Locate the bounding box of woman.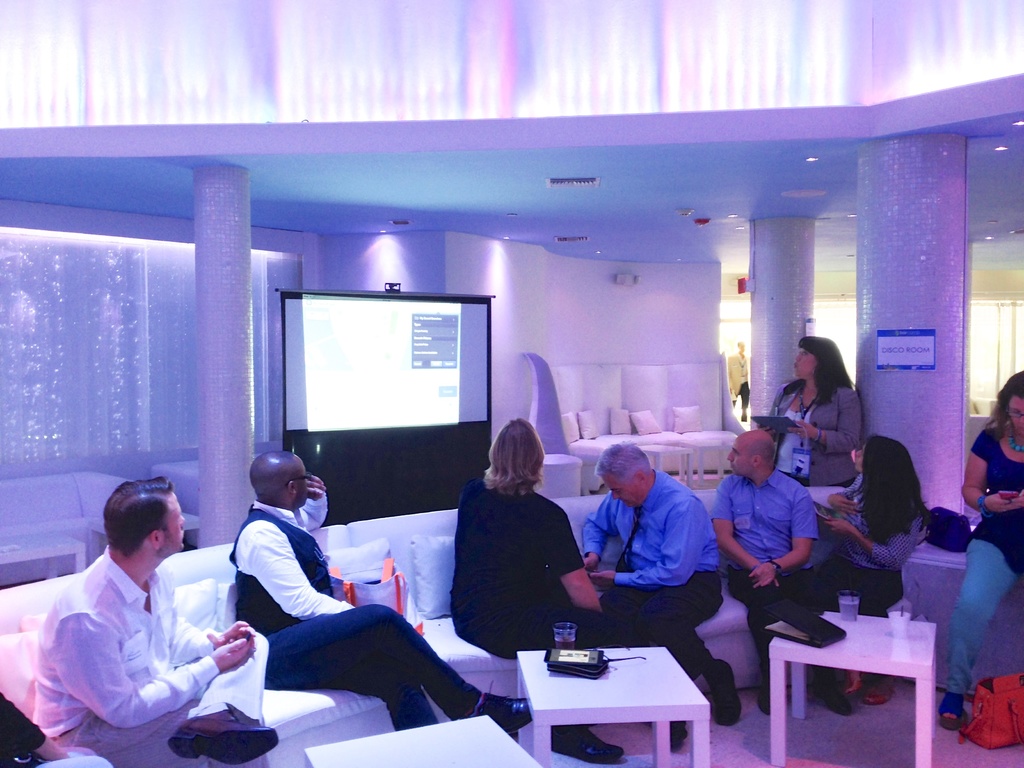
Bounding box: {"x1": 938, "y1": 371, "x2": 1023, "y2": 726}.
